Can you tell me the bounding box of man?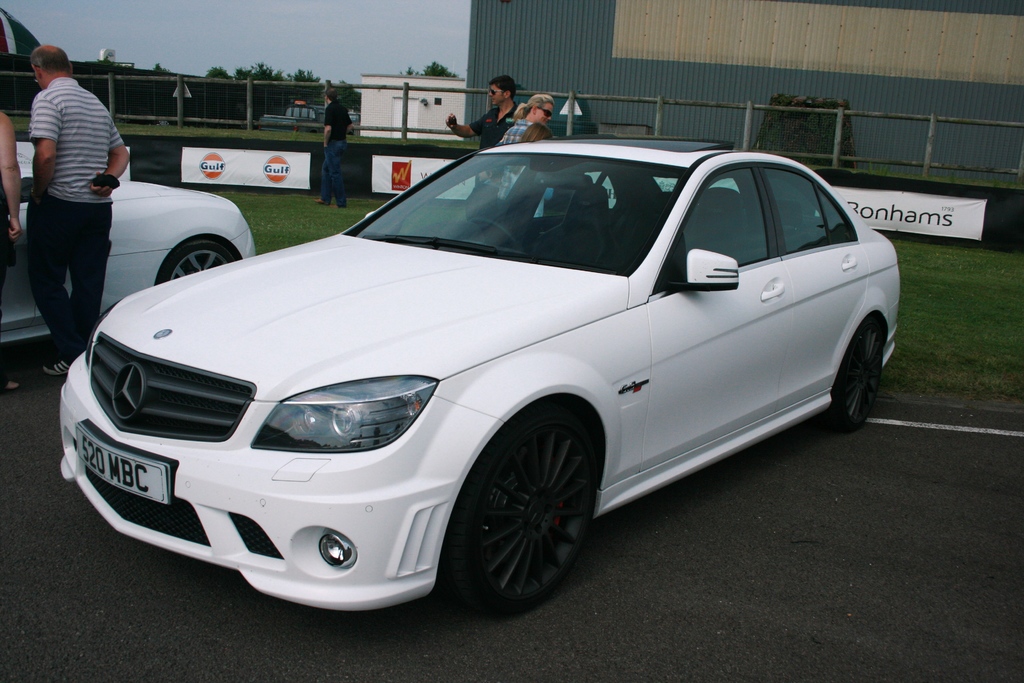
select_region(10, 37, 121, 358).
